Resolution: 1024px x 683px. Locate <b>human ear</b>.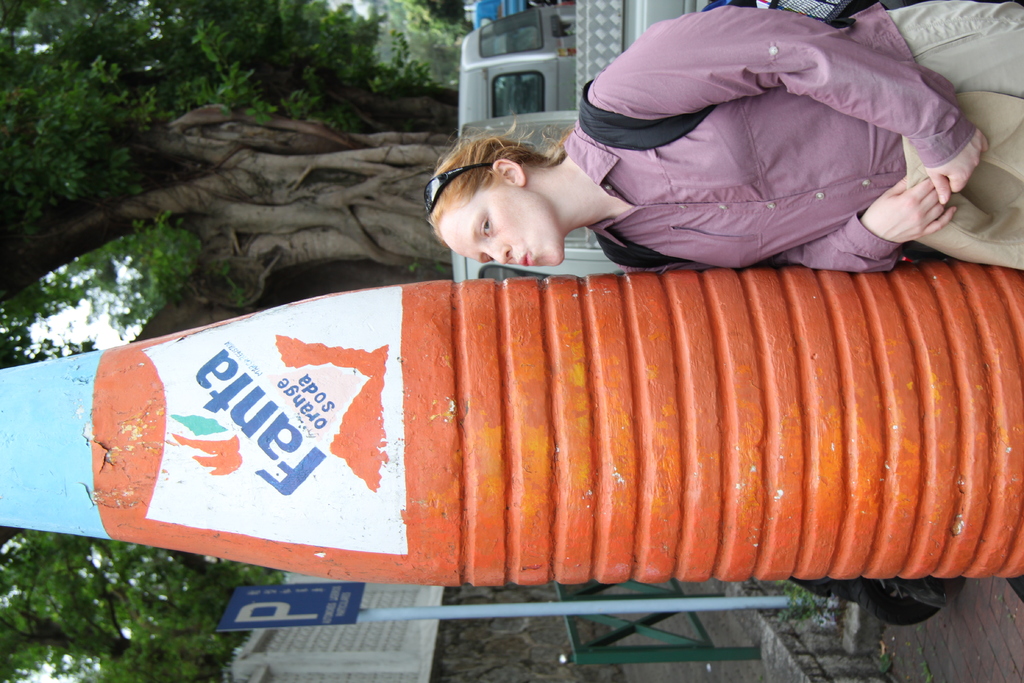
select_region(494, 158, 527, 187).
